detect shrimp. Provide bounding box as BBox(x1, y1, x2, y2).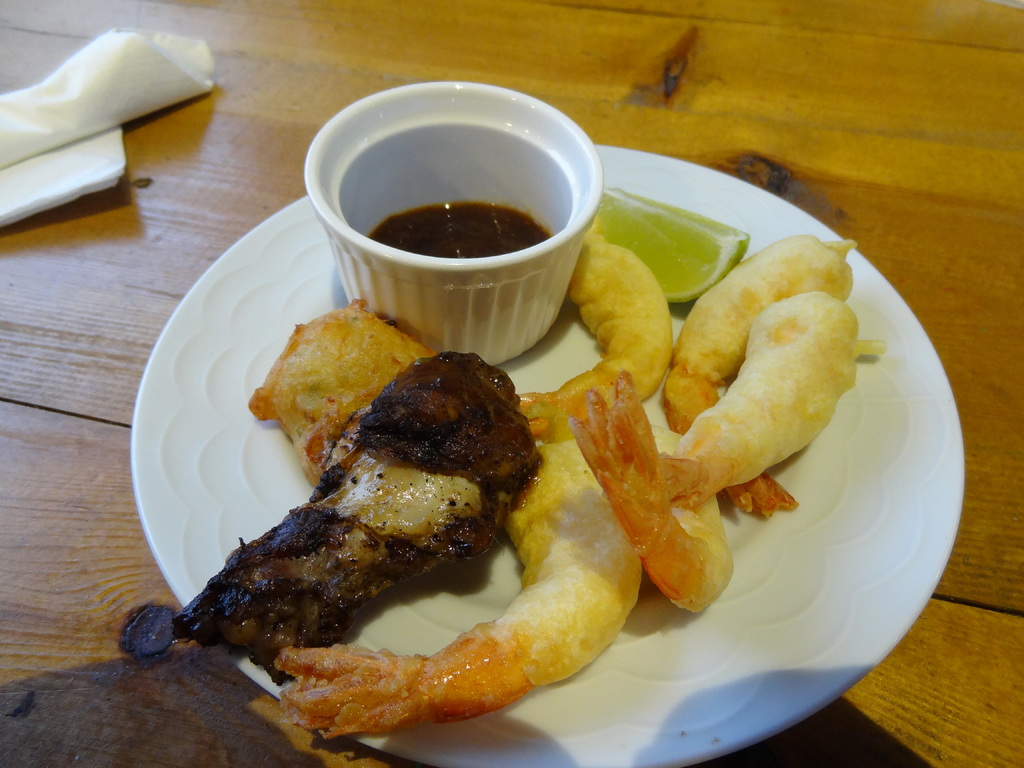
BBox(662, 233, 858, 520).
